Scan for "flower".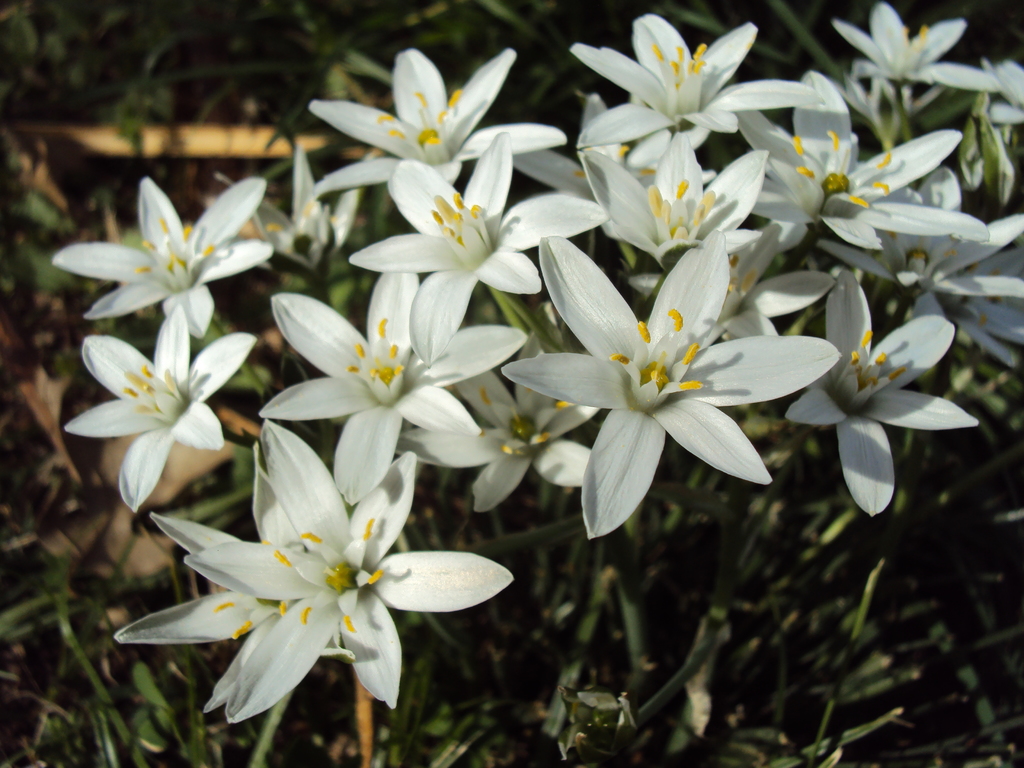
Scan result: 915:244:1023:365.
